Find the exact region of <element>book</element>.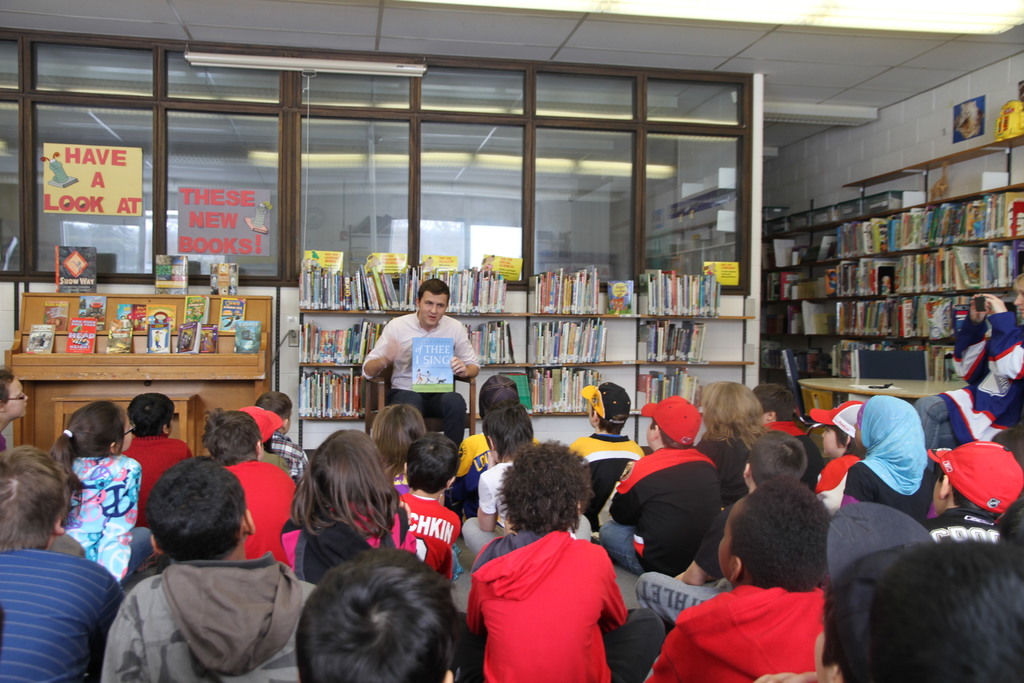
Exact region: Rect(201, 322, 218, 352).
